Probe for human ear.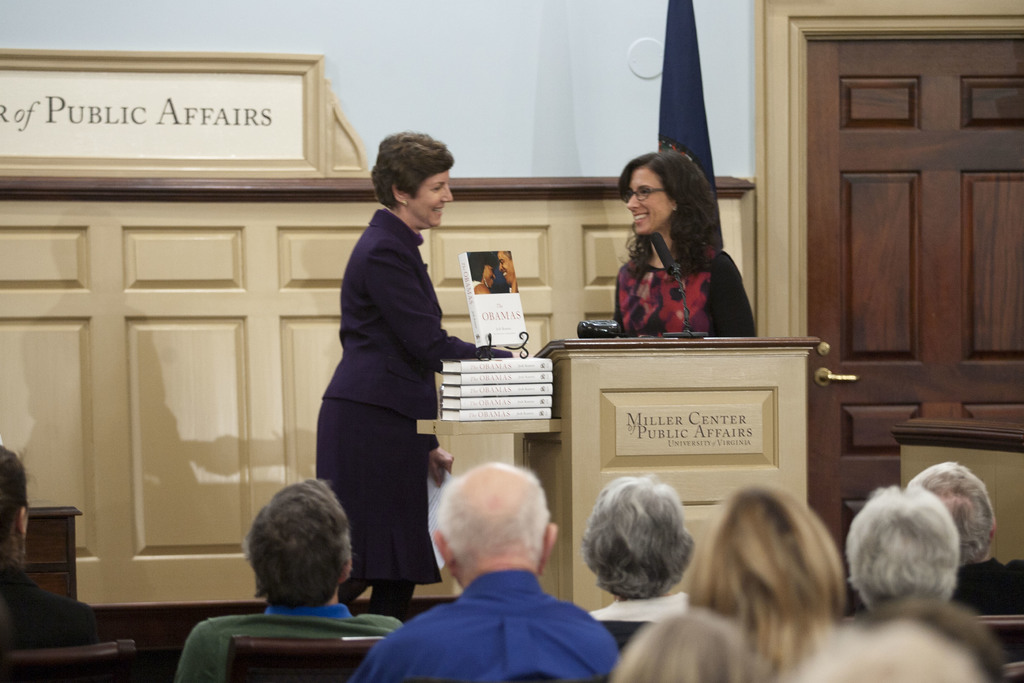
Probe result: locate(339, 562, 351, 583).
